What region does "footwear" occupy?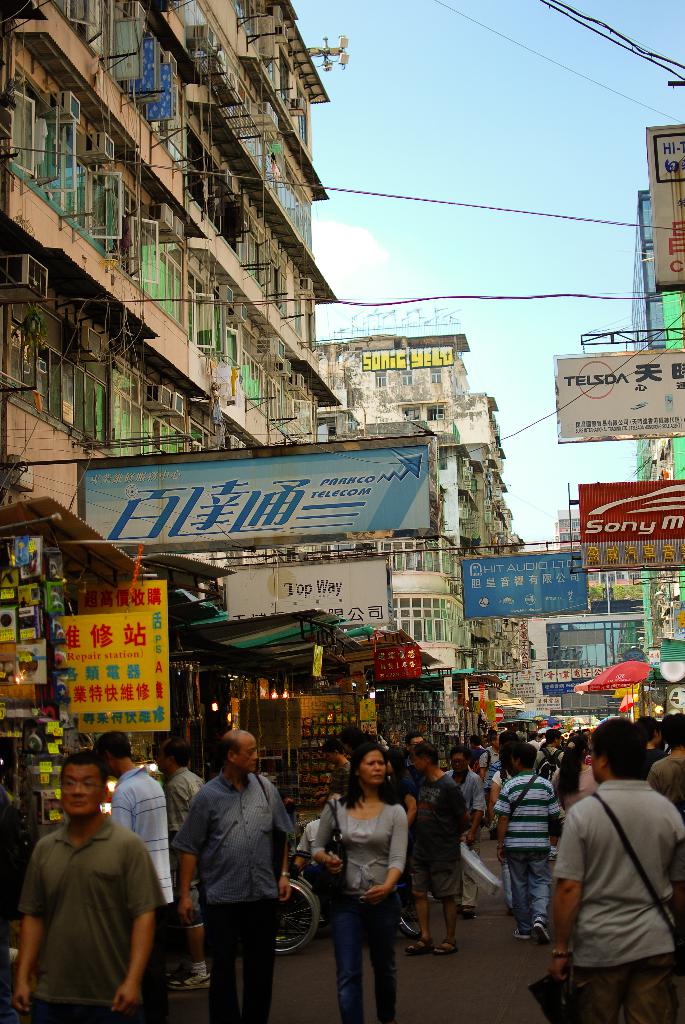
bbox=[402, 934, 430, 959].
